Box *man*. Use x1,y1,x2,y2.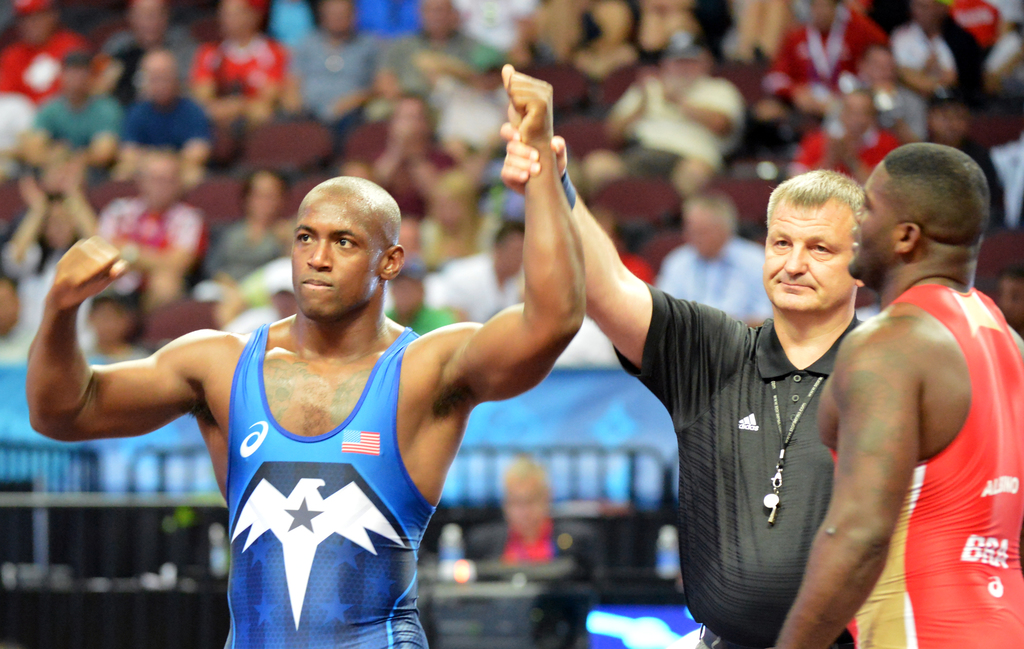
85,151,202,318.
